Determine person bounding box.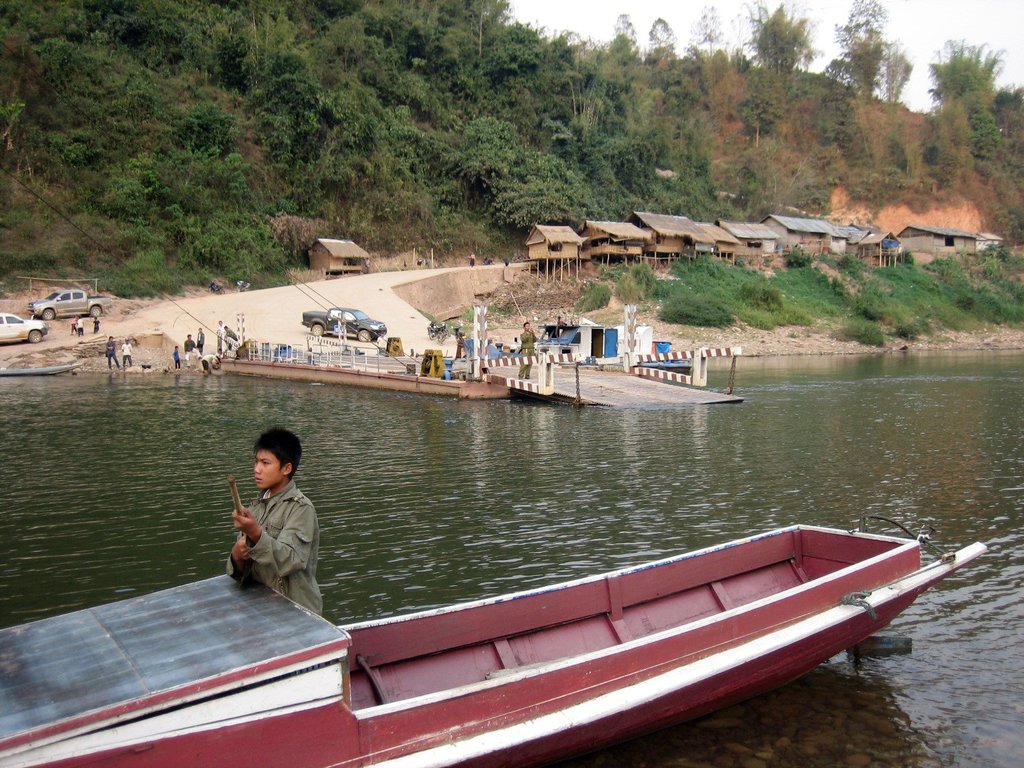
Determined: [left=124, top=332, right=136, bottom=365].
